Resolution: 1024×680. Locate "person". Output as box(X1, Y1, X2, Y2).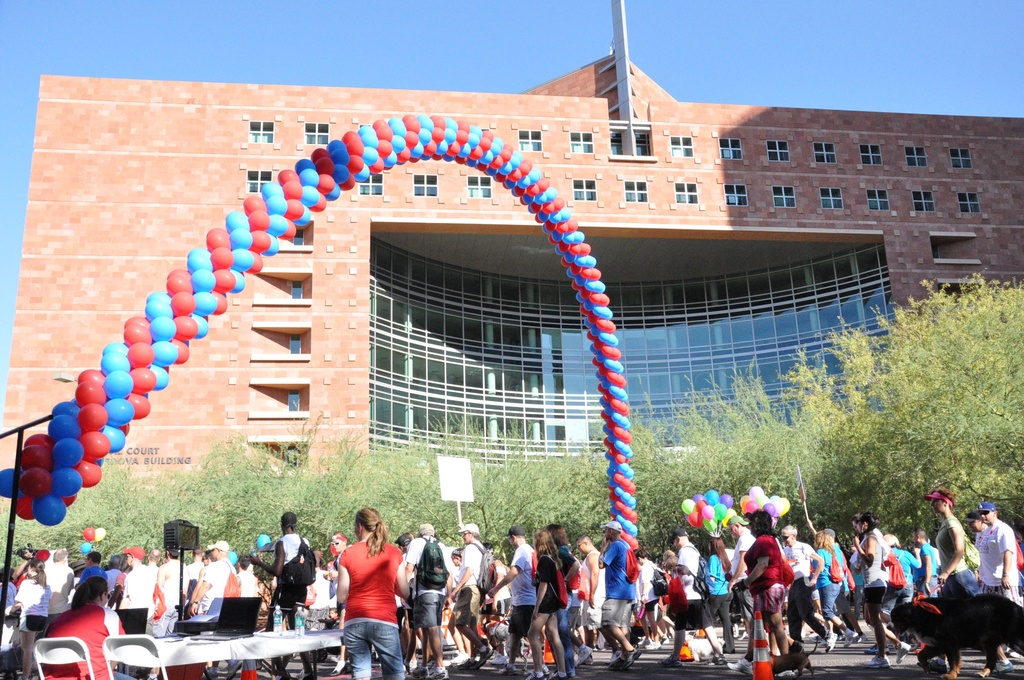
box(779, 527, 830, 647).
